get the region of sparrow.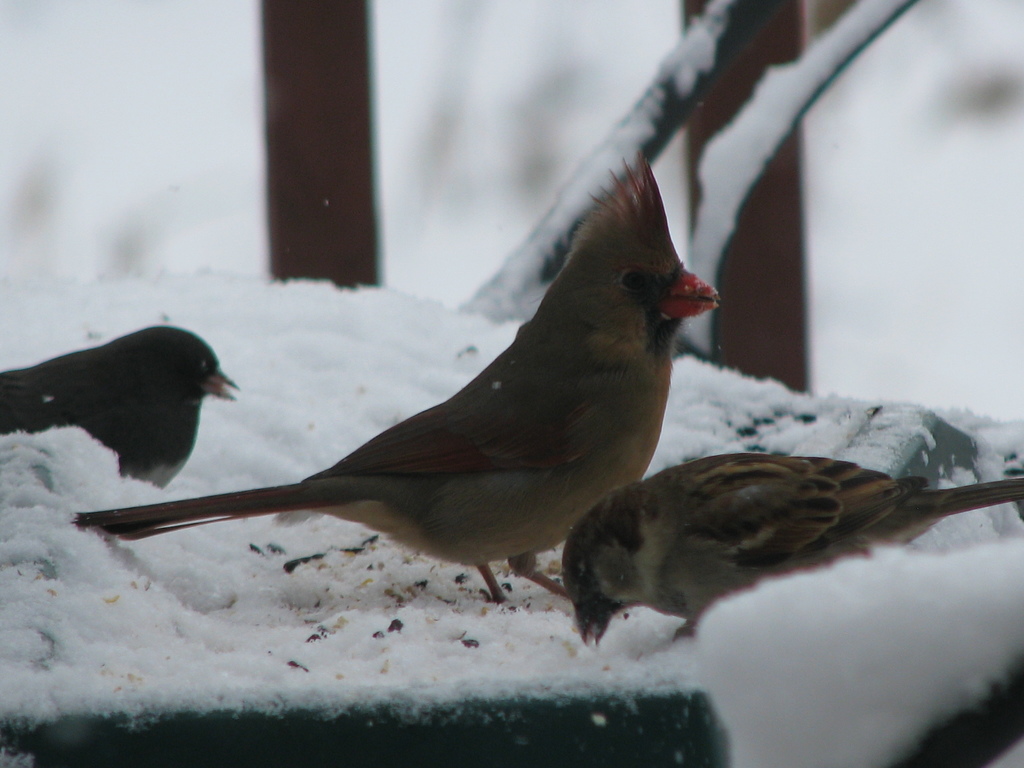
region(69, 155, 723, 598).
